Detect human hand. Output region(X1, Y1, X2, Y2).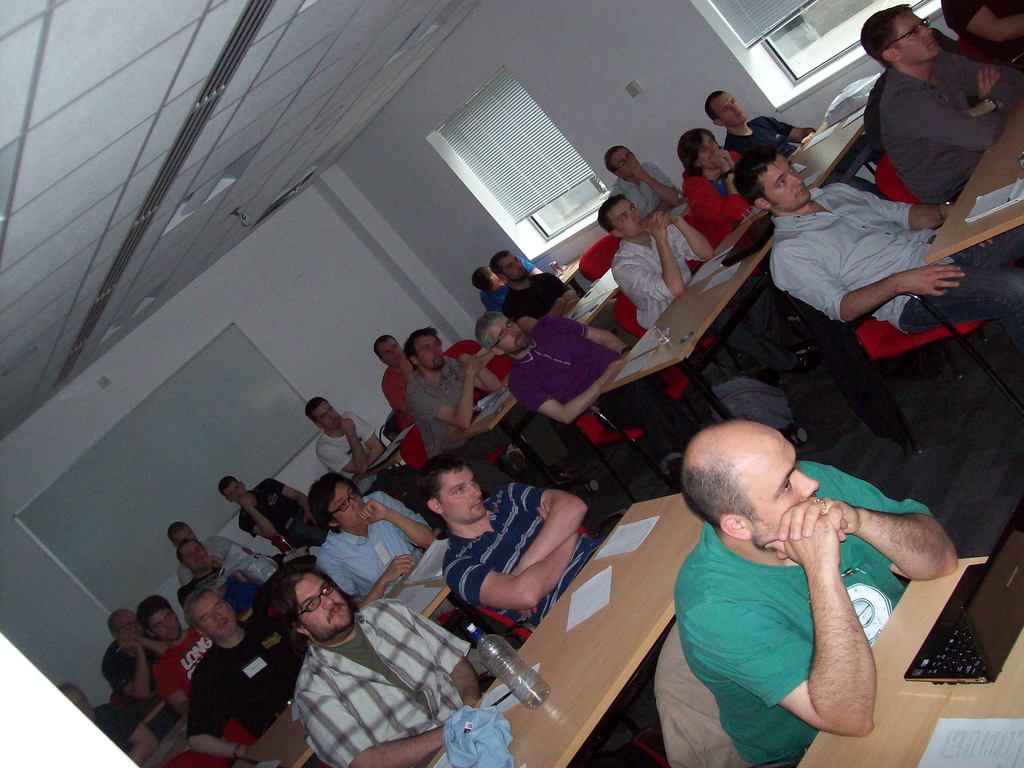
region(354, 498, 387, 529).
